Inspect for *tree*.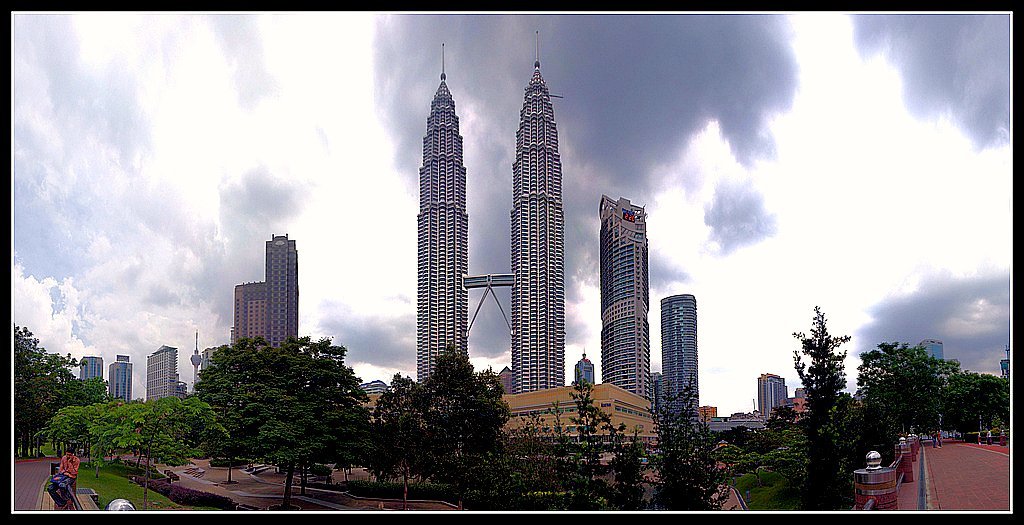
Inspection: <box>183,332,271,483</box>.
